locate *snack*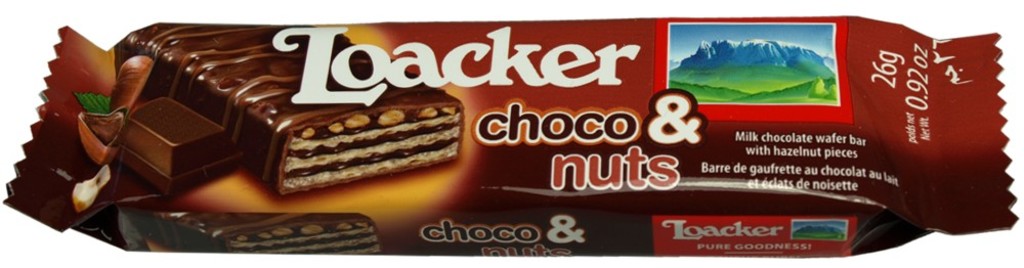
box(126, 210, 379, 255)
